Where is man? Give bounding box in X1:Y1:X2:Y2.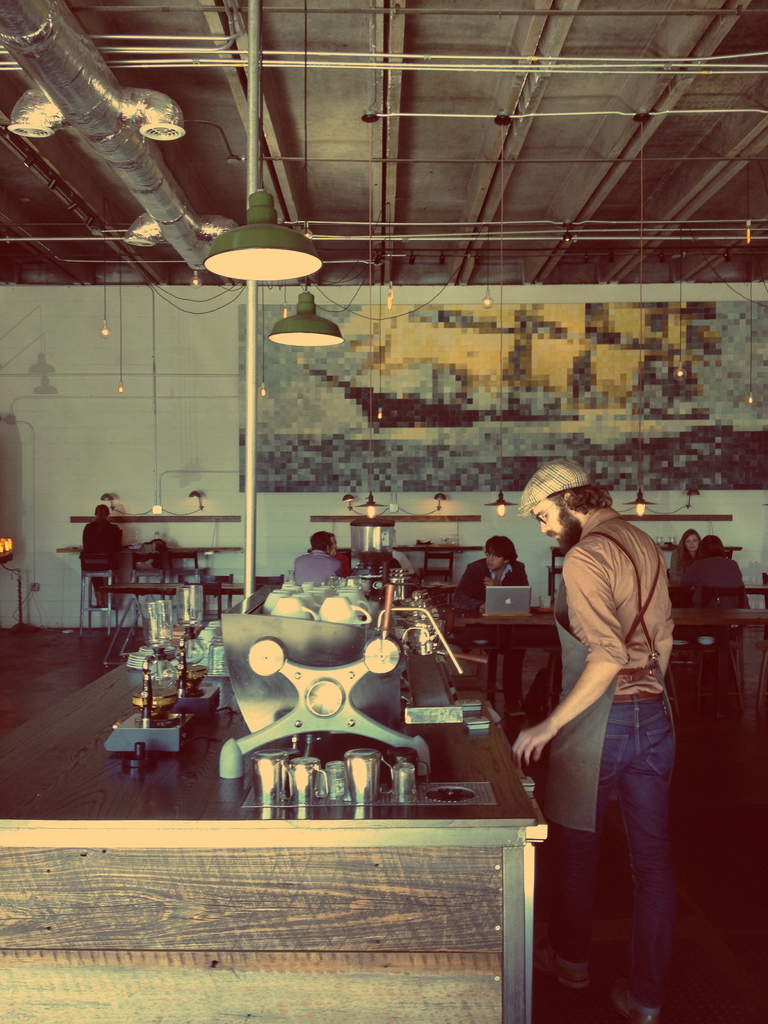
457:532:532:612.
